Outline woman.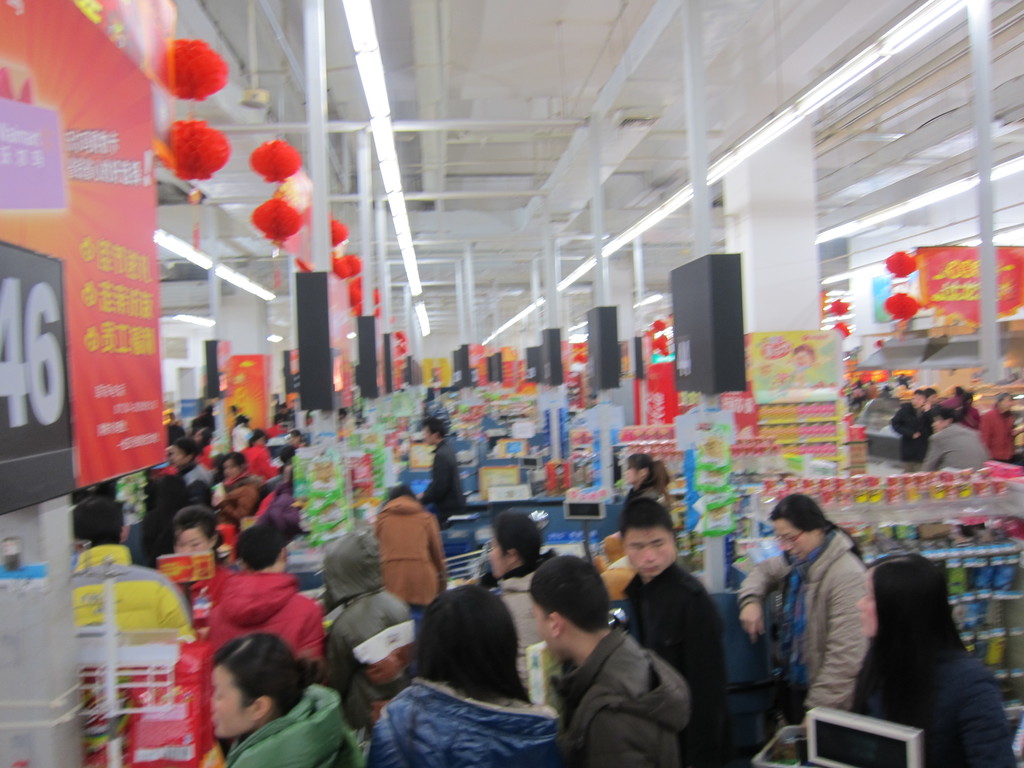
Outline: region(170, 509, 222, 559).
